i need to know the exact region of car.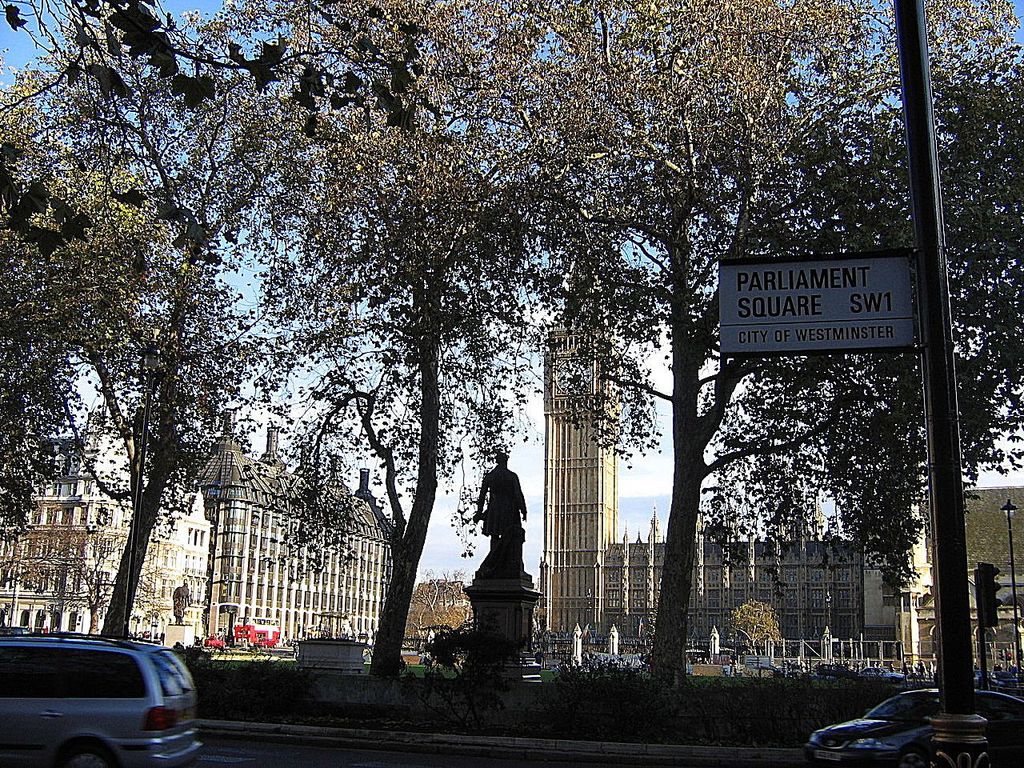
Region: <region>0, 626, 205, 767</region>.
